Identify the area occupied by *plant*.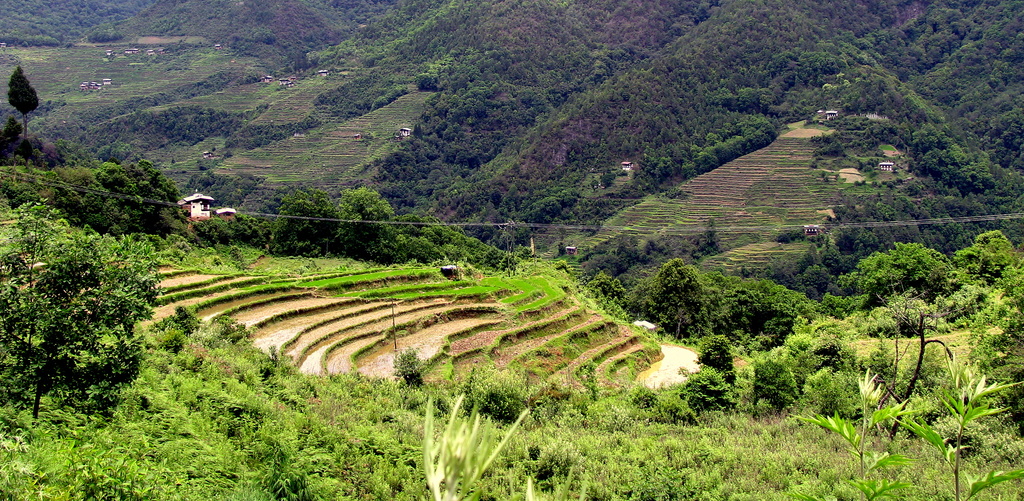
Area: <region>422, 388, 529, 500</region>.
